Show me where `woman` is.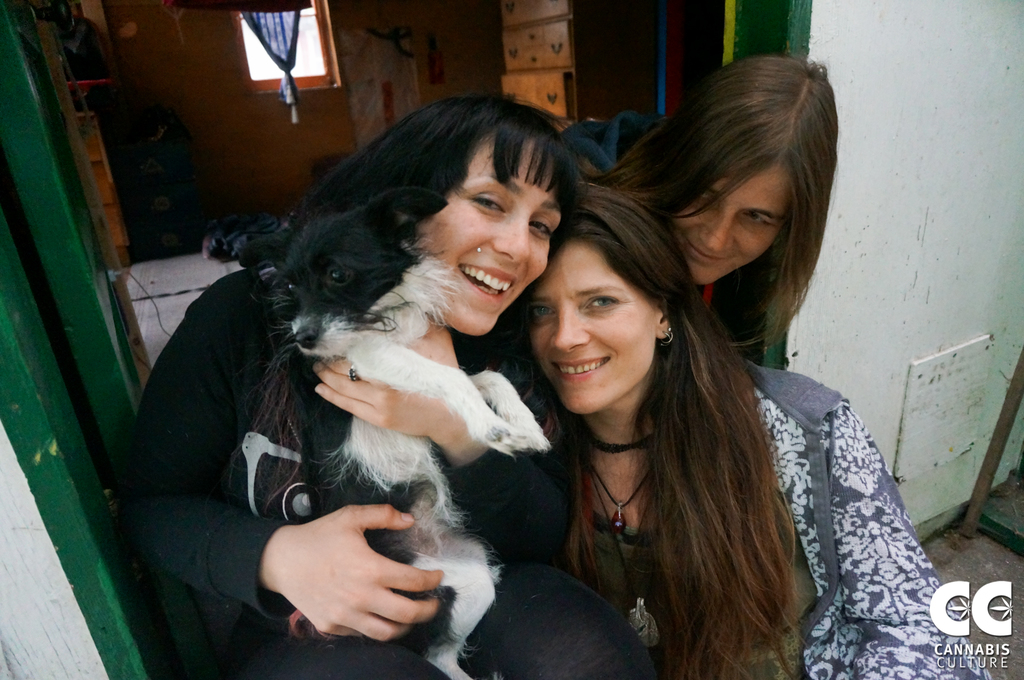
`woman` is at {"x1": 524, "y1": 140, "x2": 1016, "y2": 679}.
